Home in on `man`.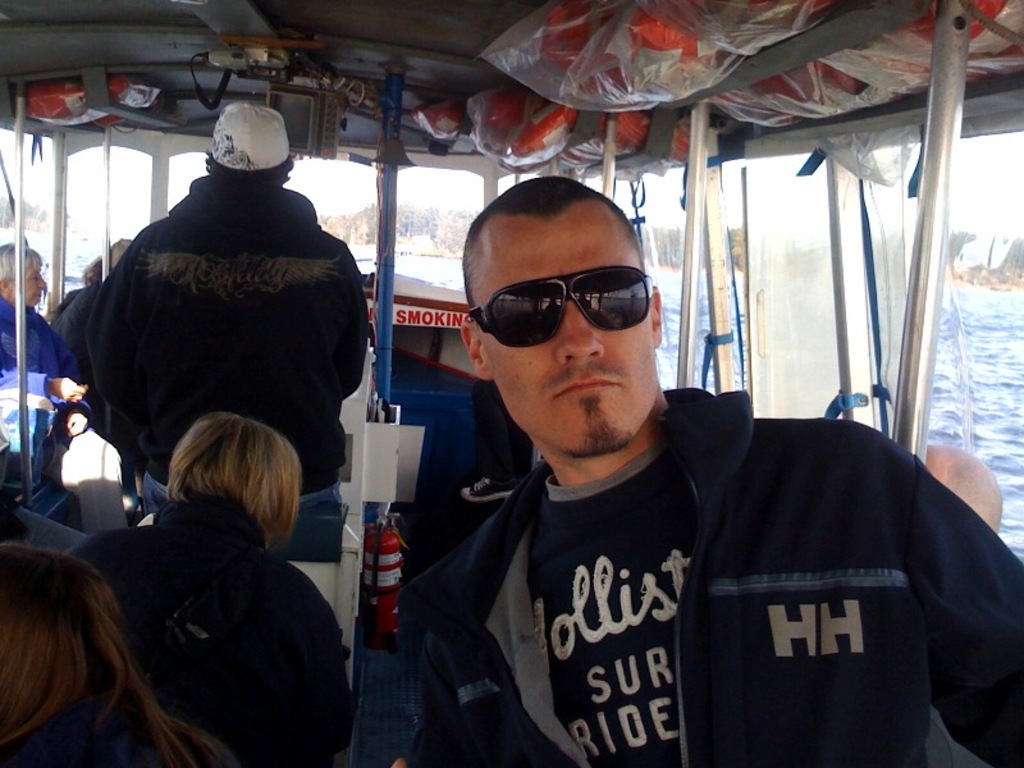
Homed in at rect(394, 172, 1023, 767).
